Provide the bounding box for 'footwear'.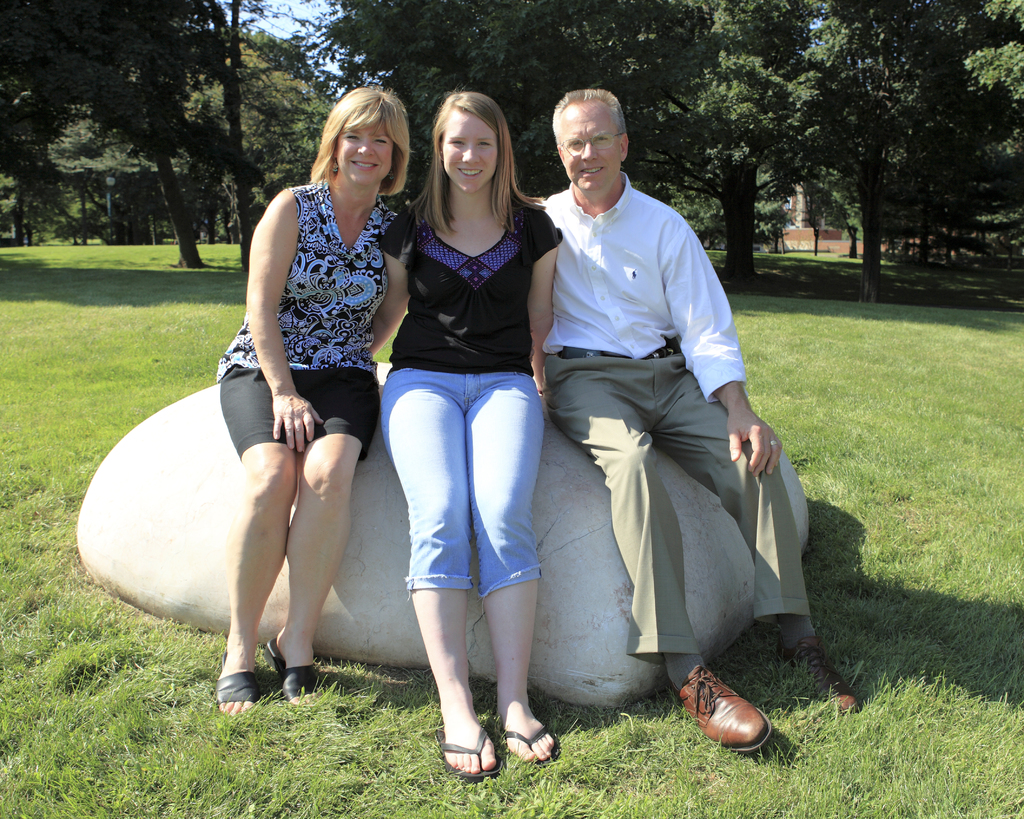
{"left": 434, "top": 726, "right": 504, "bottom": 781}.
